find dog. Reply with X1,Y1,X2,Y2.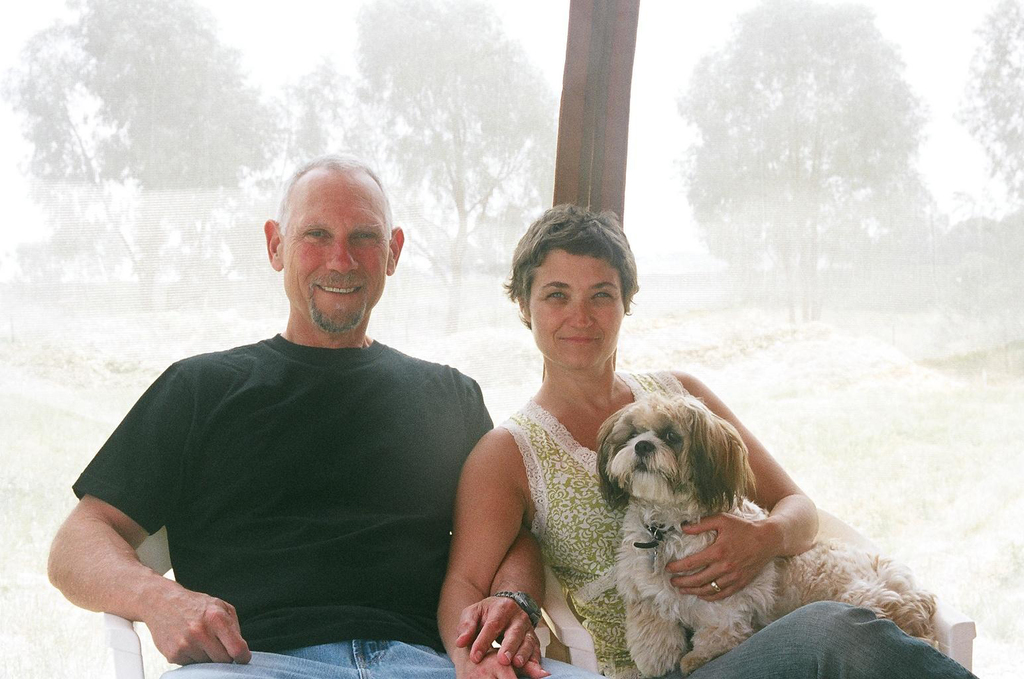
600,391,940,678.
